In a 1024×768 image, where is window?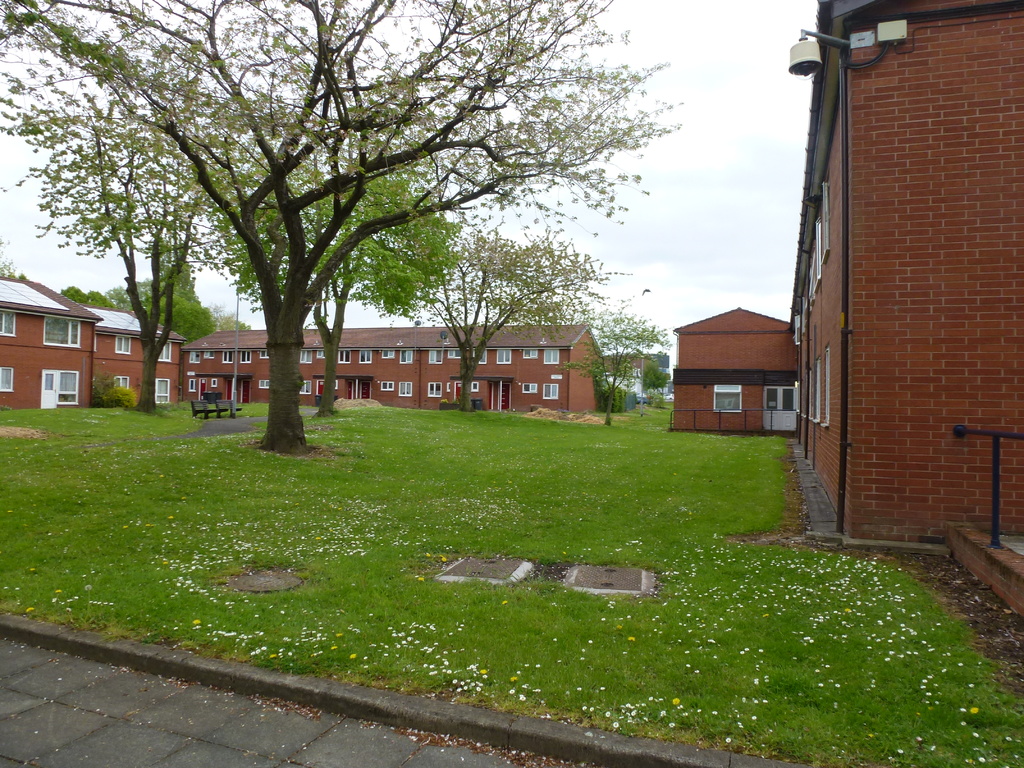
rect(360, 349, 372, 364).
